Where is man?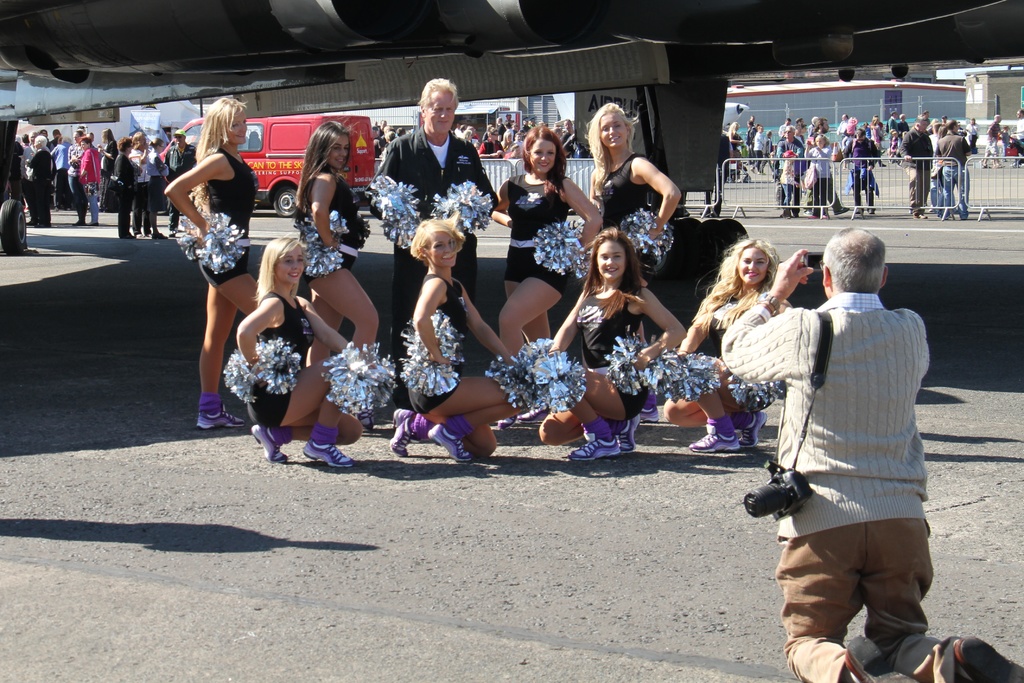
crop(52, 129, 72, 144).
